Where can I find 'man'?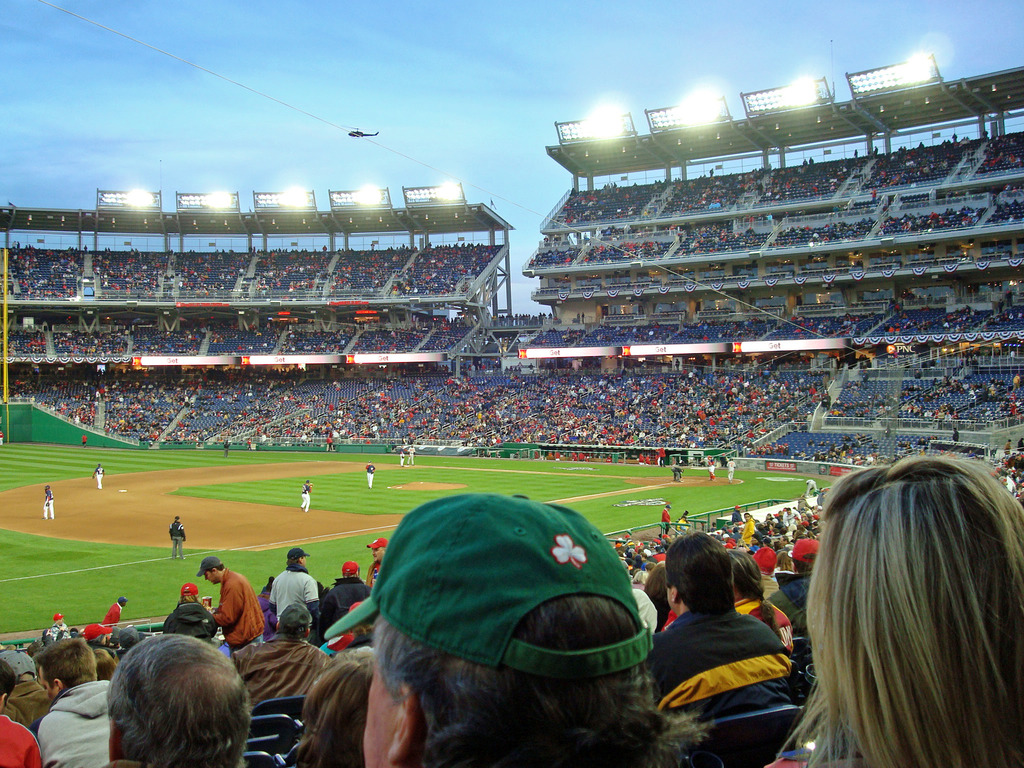
You can find it at x1=398, y1=444, x2=408, y2=467.
